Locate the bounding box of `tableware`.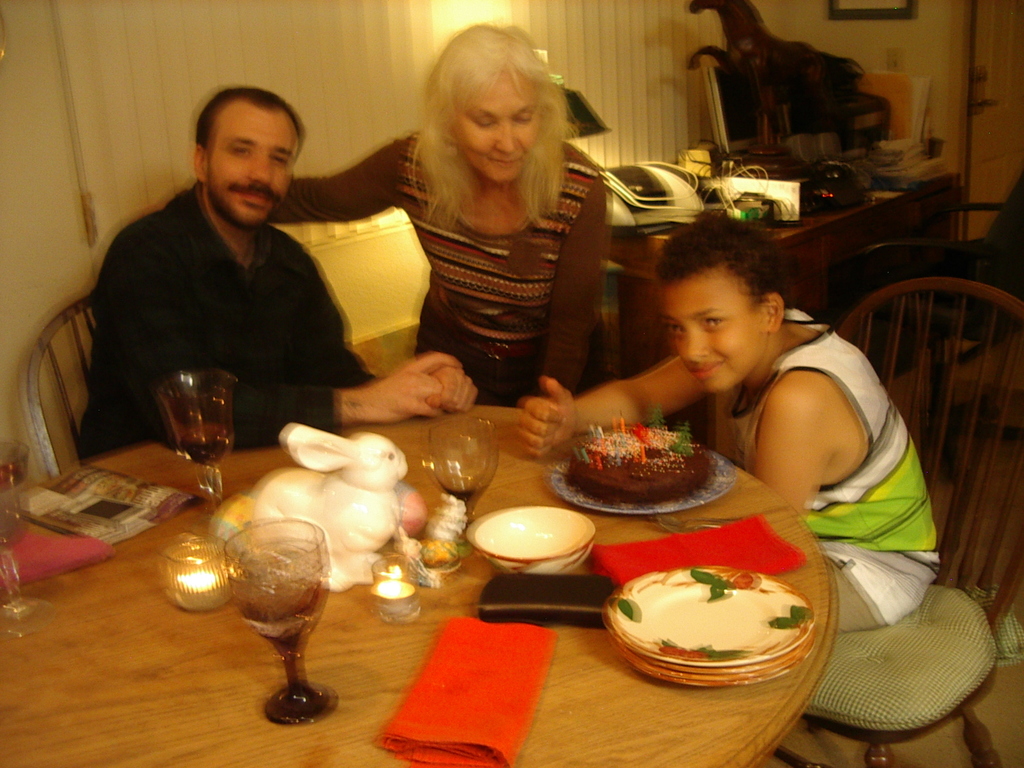
Bounding box: {"left": 609, "top": 636, "right": 814, "bottom": 691}.
